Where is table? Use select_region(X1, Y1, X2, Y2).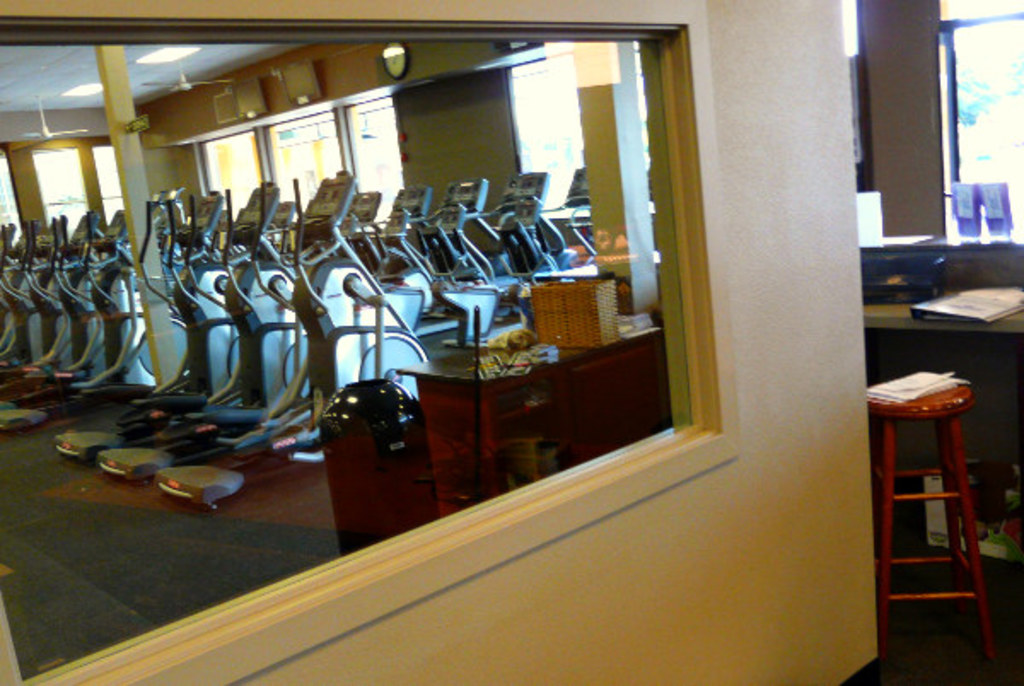
select_region(396, 285, 669, 510).
